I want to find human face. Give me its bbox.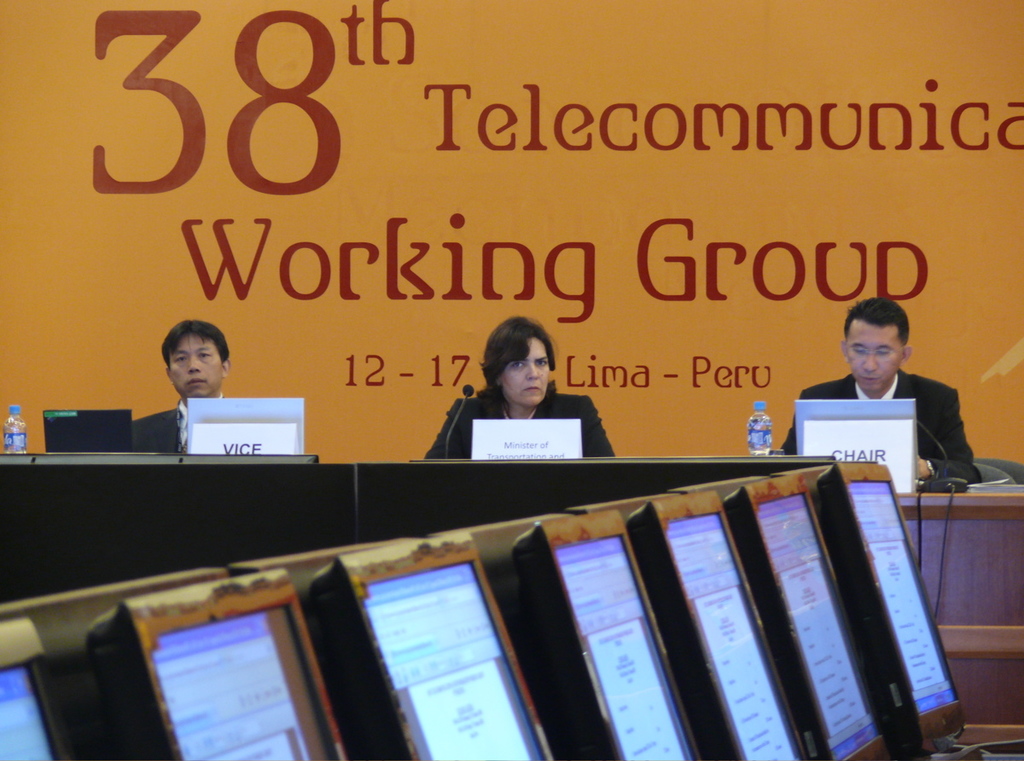
[847,318,906,392].
